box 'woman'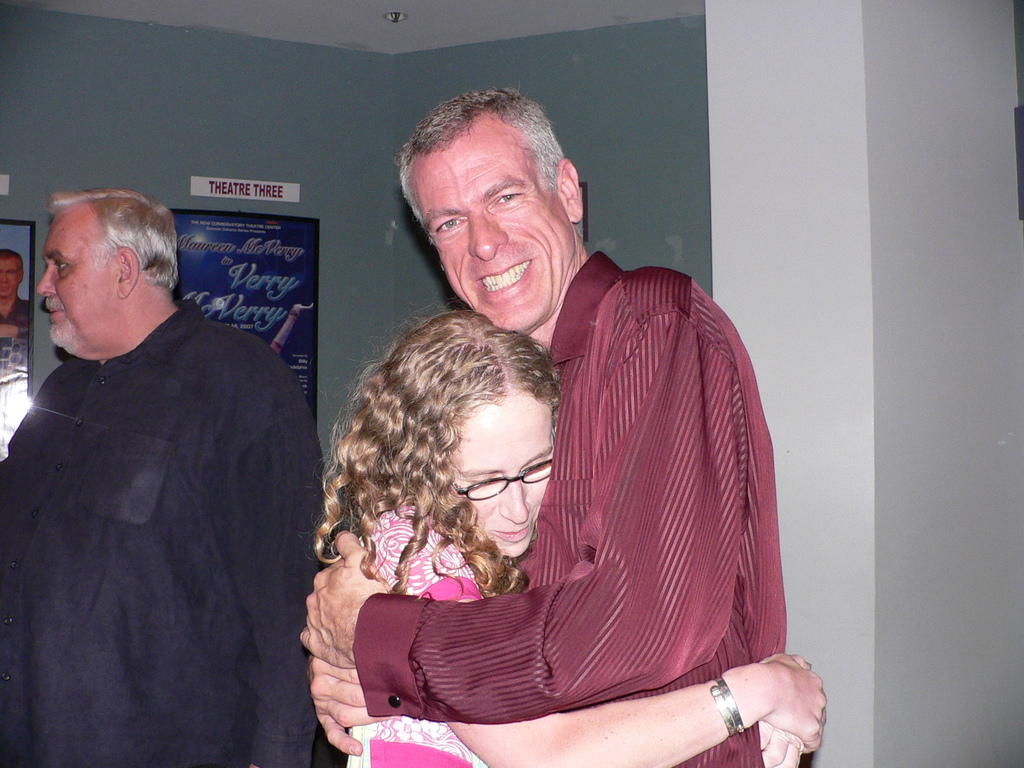
bbox=[305, 308, 836, 767]
